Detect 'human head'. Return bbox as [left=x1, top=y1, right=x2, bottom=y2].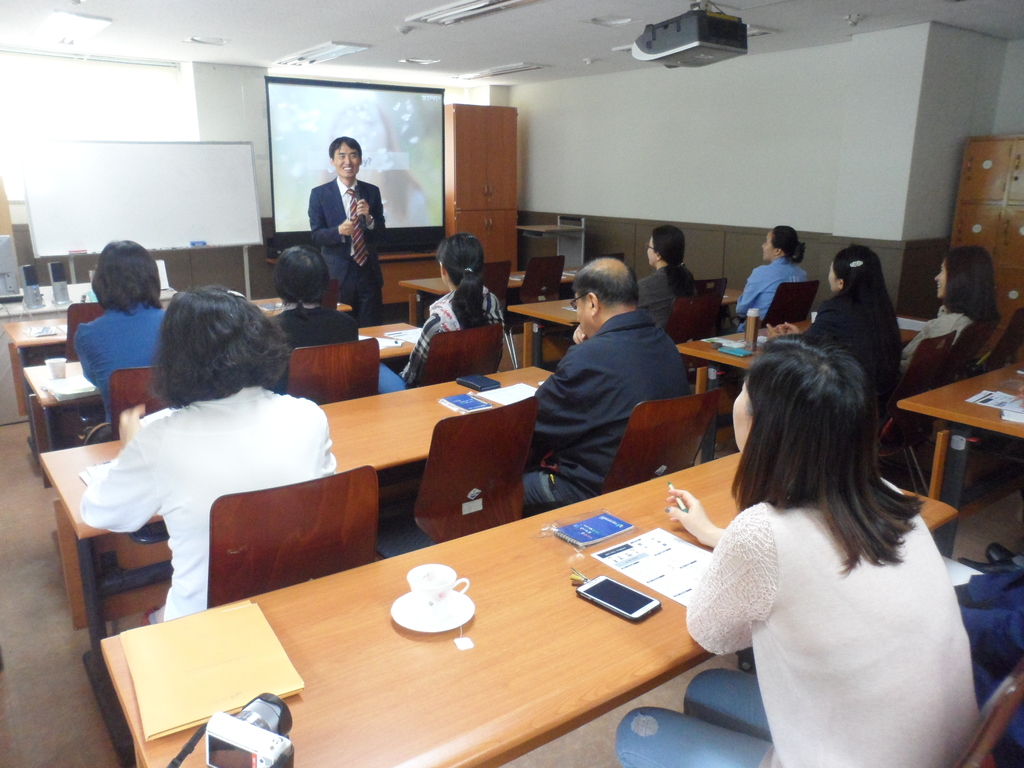
[left=434, top=230, right=484, bottom=292].
